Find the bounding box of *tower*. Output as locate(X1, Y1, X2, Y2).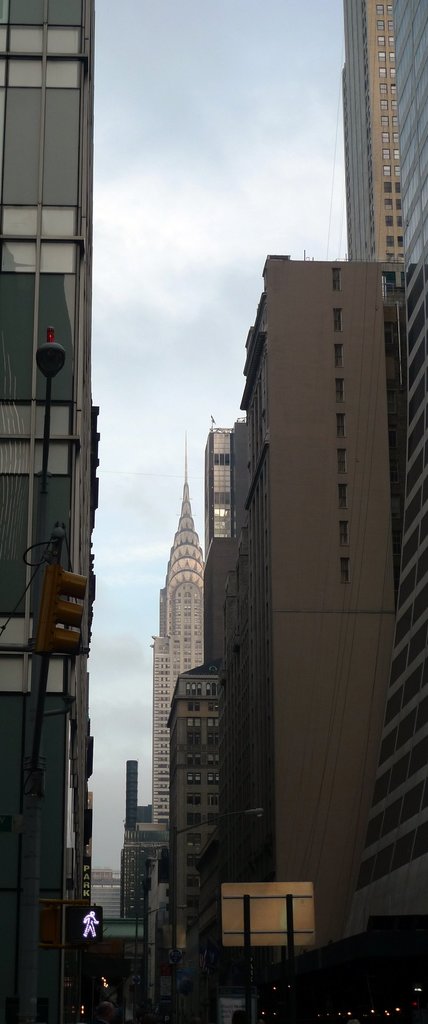
locate(0, 0, 103, 1021).
